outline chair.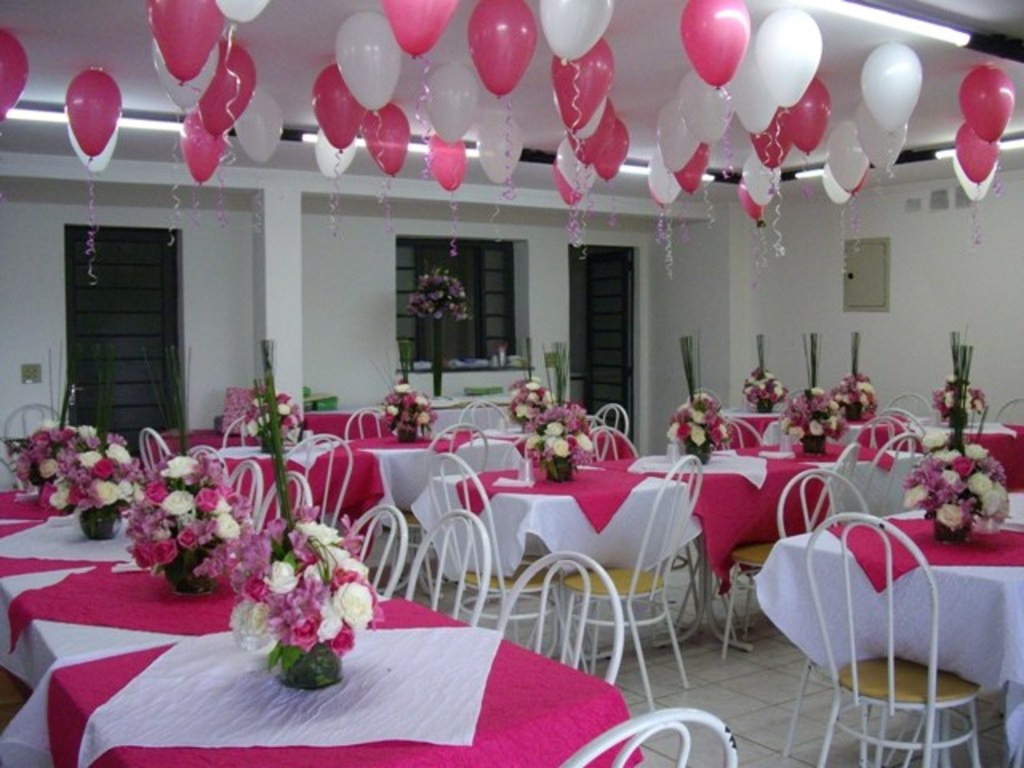
Outline: rect(126, 427, 181, 478).
